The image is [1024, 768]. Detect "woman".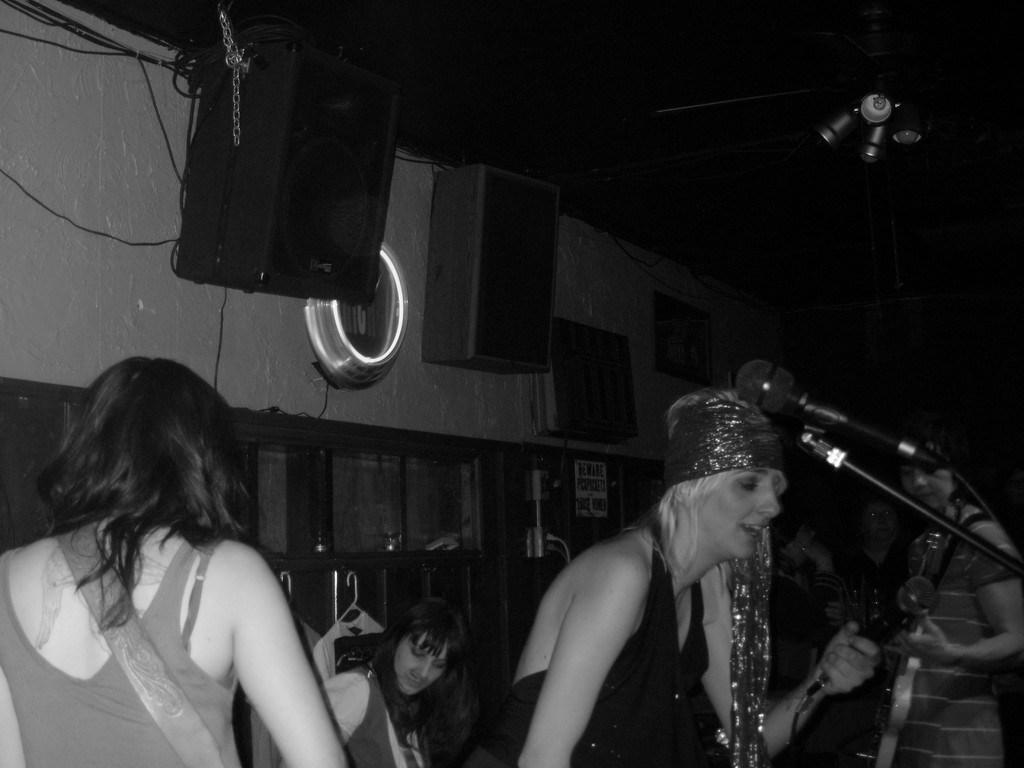
Detection: <bbox>509, 381, 905, 767</bbox>.
